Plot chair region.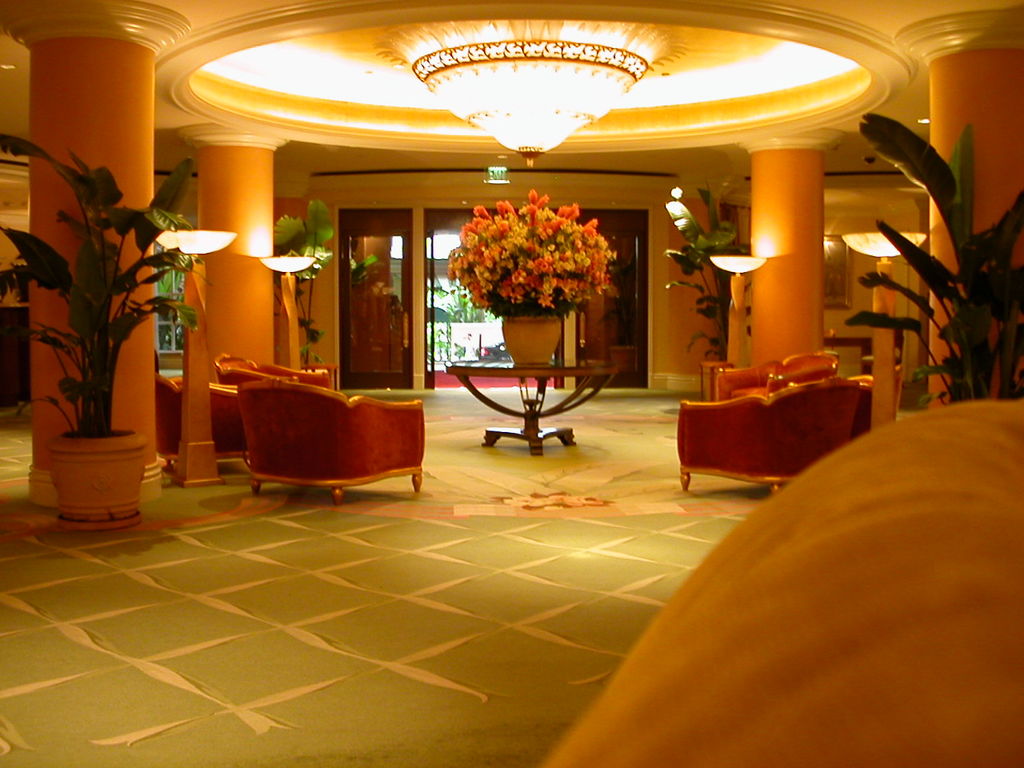
Plotted at (left=215, top=351, right=333, bottom=389).
